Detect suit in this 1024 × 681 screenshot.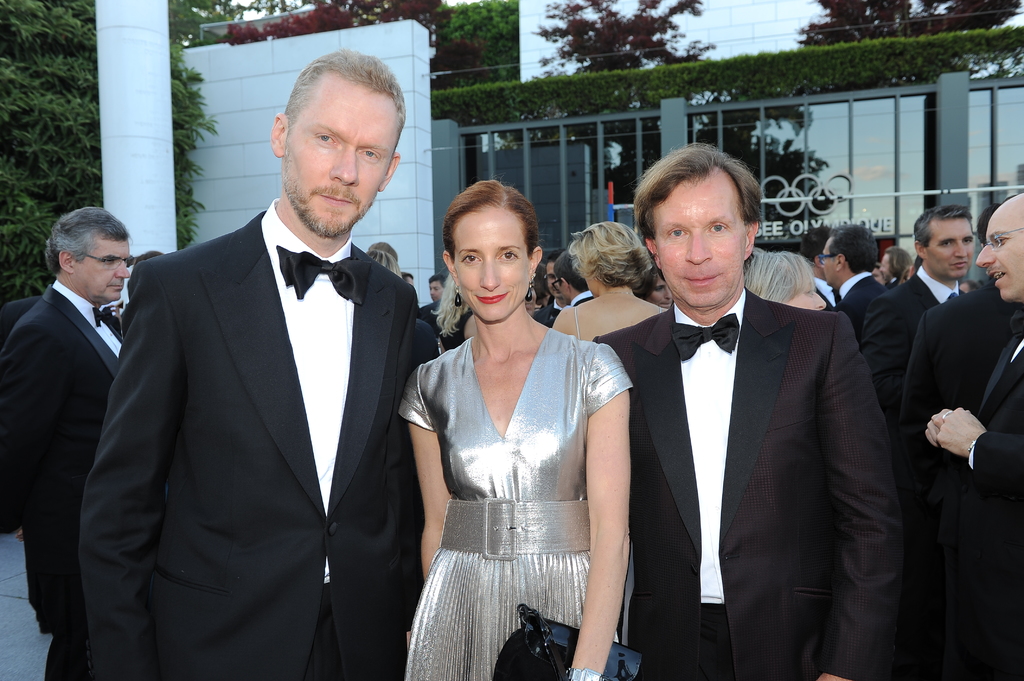
Detection: locate(592, 300, 903, 680).
